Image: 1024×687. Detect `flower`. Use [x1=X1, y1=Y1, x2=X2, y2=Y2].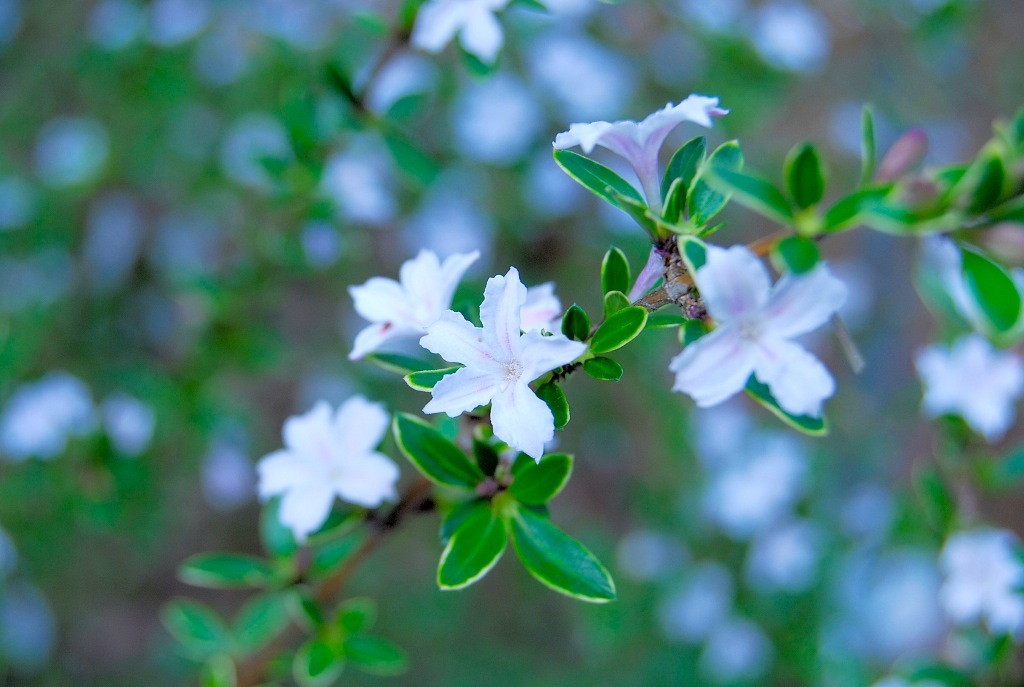
[x1=663, y1=247, x2=840, y2=423].
